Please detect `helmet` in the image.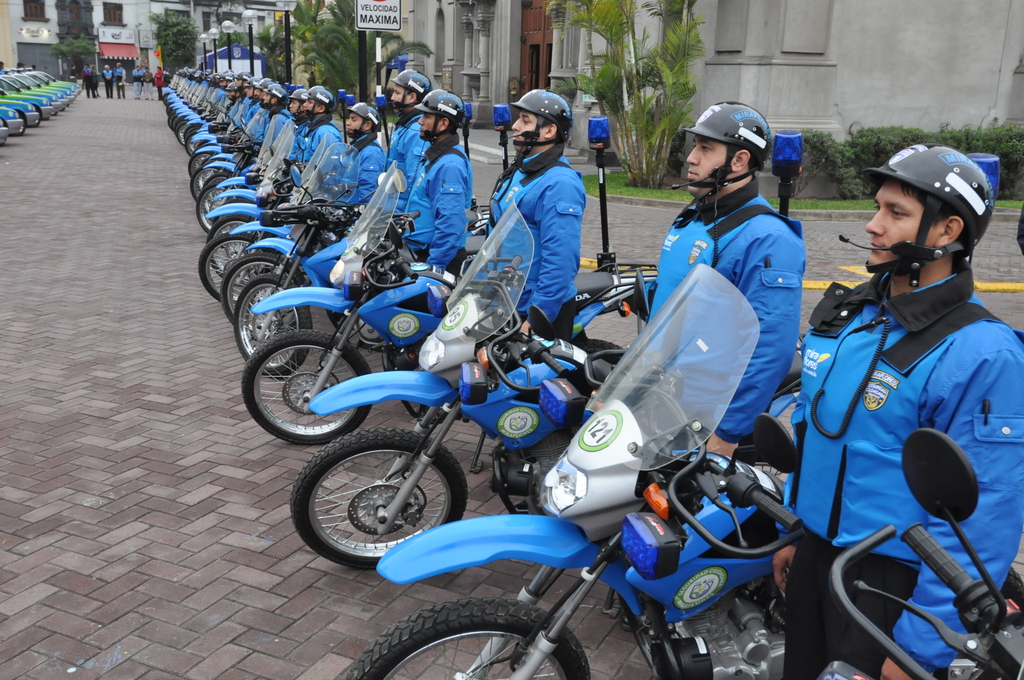
rect(867, 142, 1006, 296).
